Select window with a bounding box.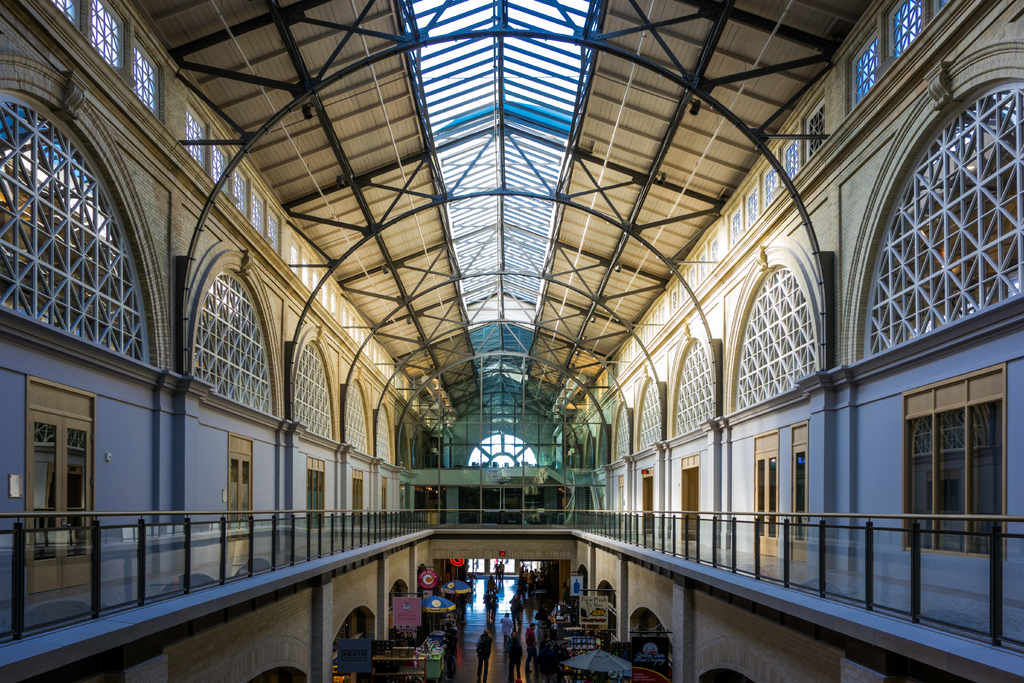
pyautogui.locateOnScreen(729, 205, 749, 246).
